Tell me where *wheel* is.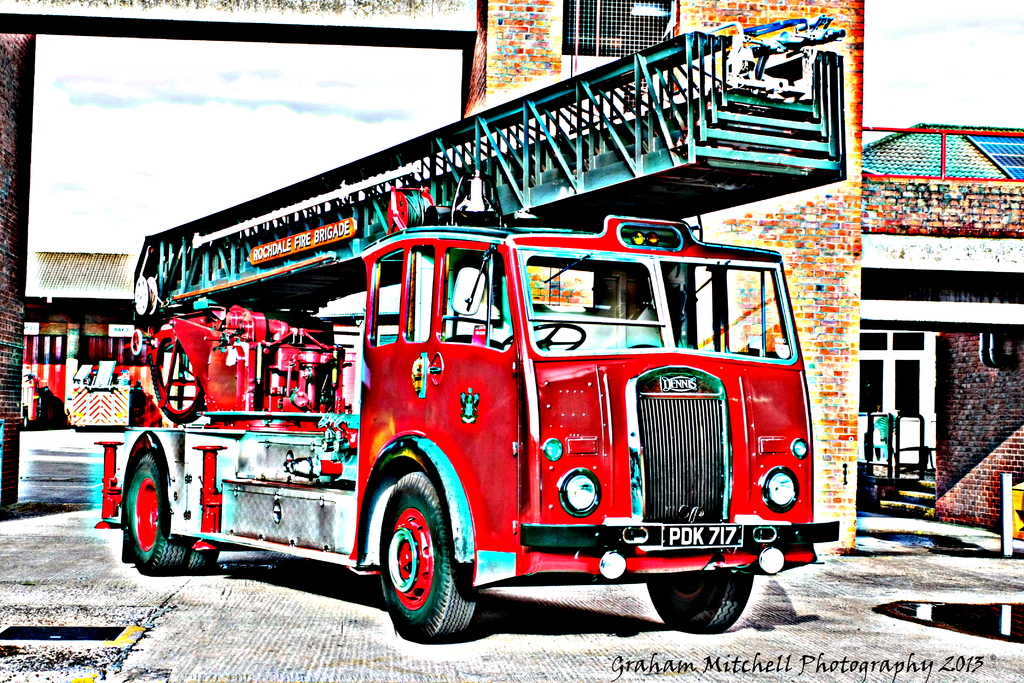
*wheel* is at locate(129, 450, 187, 577).
